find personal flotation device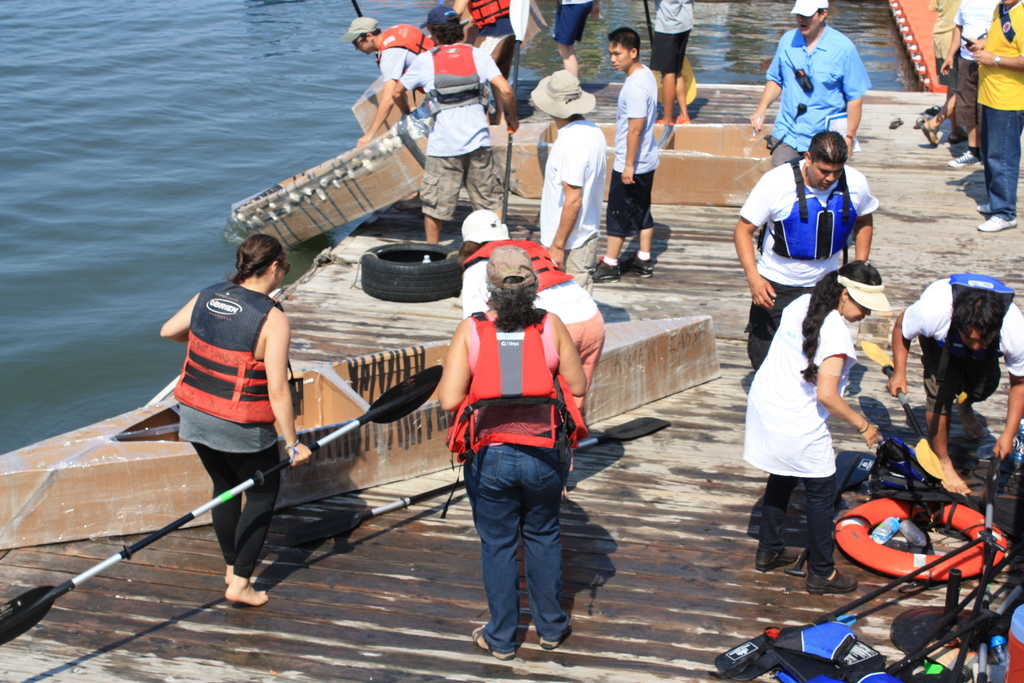
select_region(374, 24, 432, 62)
